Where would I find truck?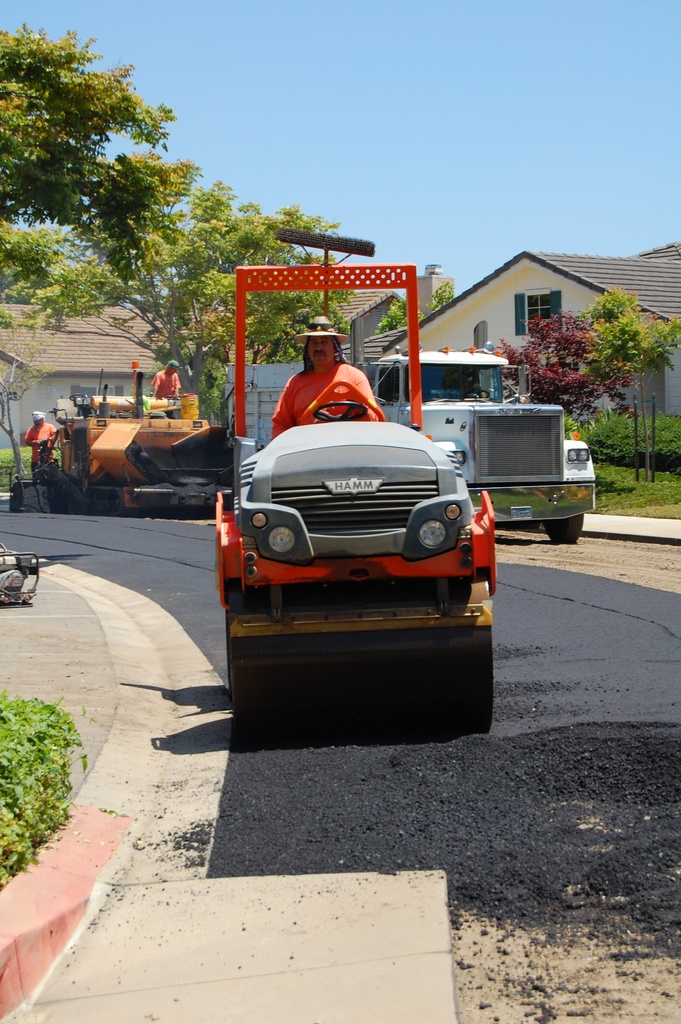
At 218, 344, 603, 553.
